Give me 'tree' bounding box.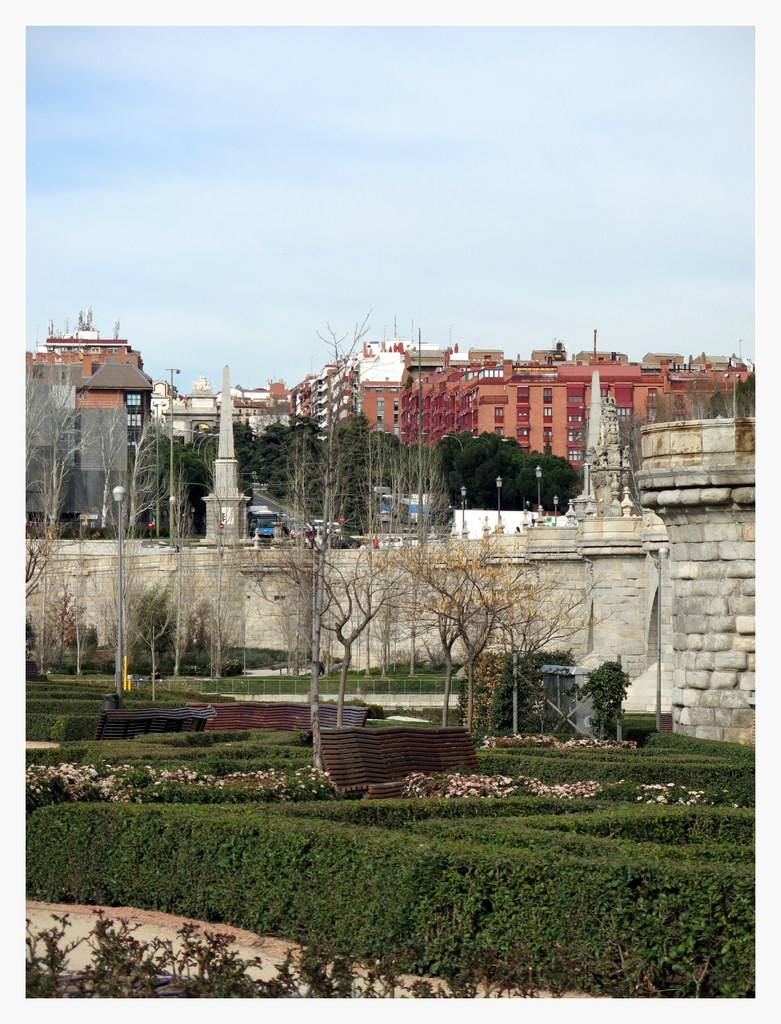
l=382, t=527, r=610, b=732.
